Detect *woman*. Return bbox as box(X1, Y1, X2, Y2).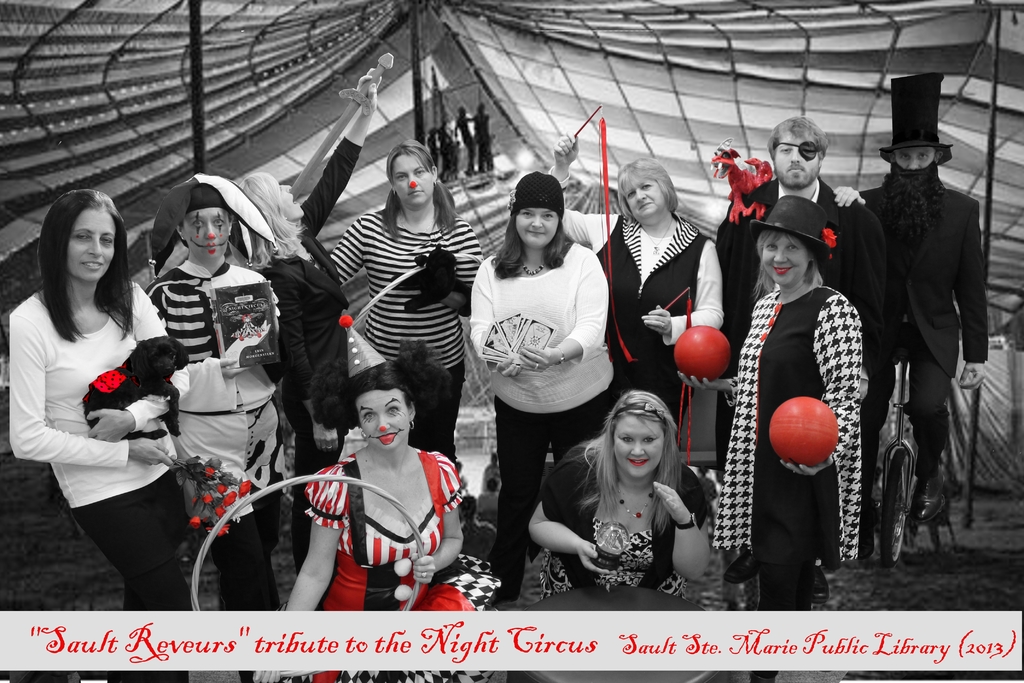
box(465, 171, 616, 597).
